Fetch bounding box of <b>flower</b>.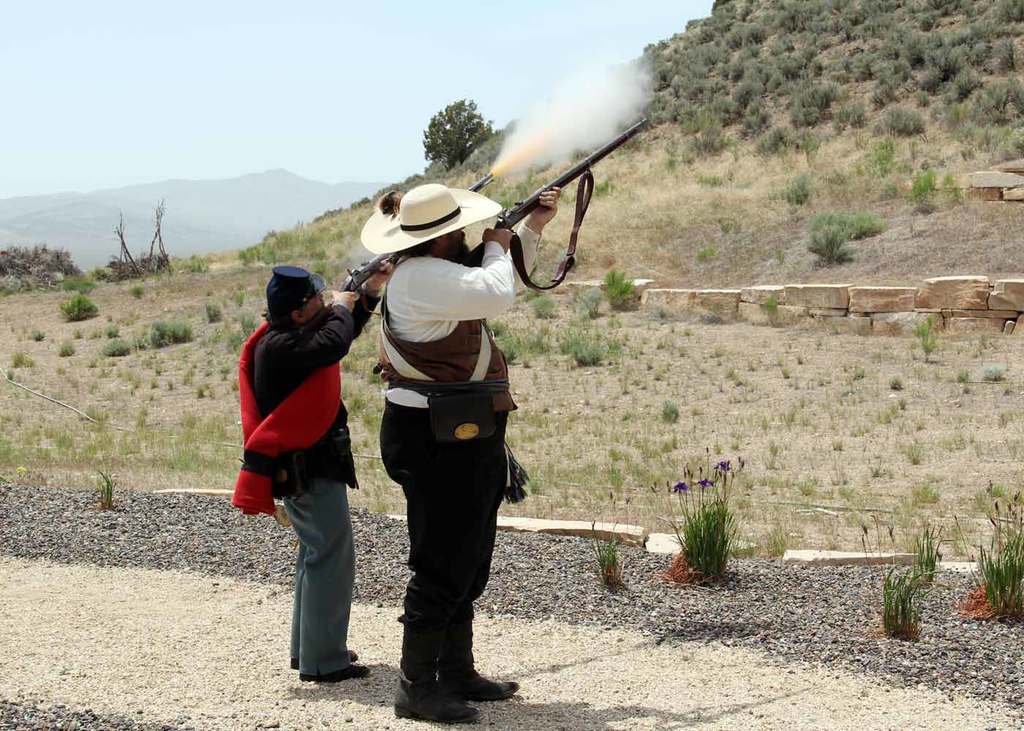
Bbox: crop(991, 501, 1001, 514).
